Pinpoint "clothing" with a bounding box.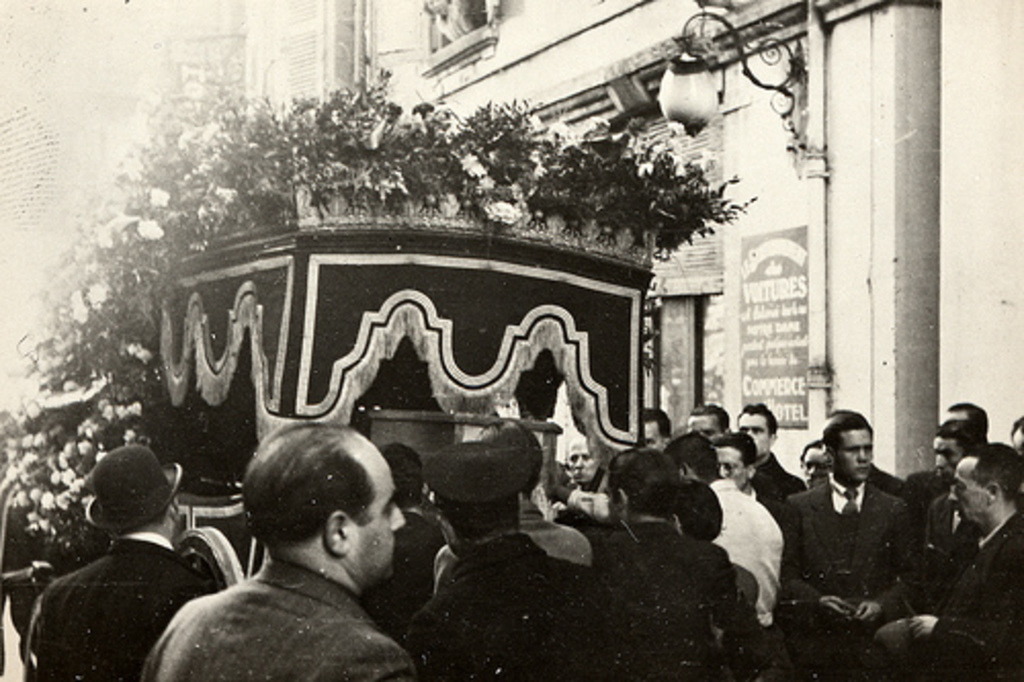
pyautogui.locateOnScreen(586, 512, 717, 680).
